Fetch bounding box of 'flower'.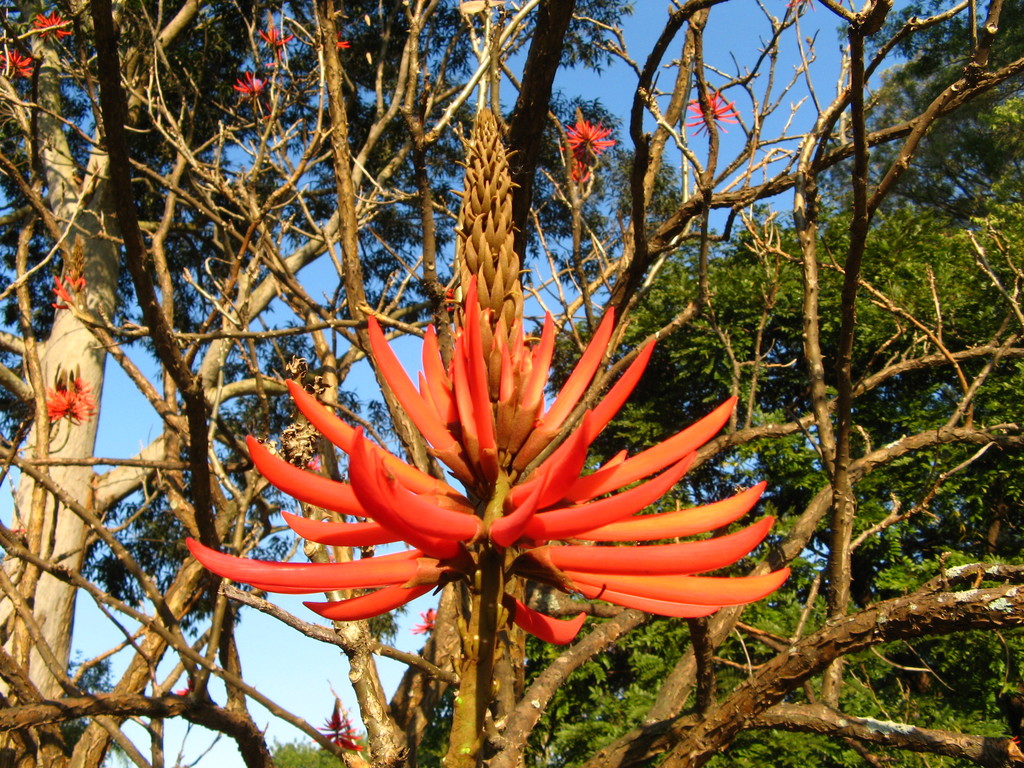
Bbox: <bbox>173, 42, 796, 730</bbox>.
